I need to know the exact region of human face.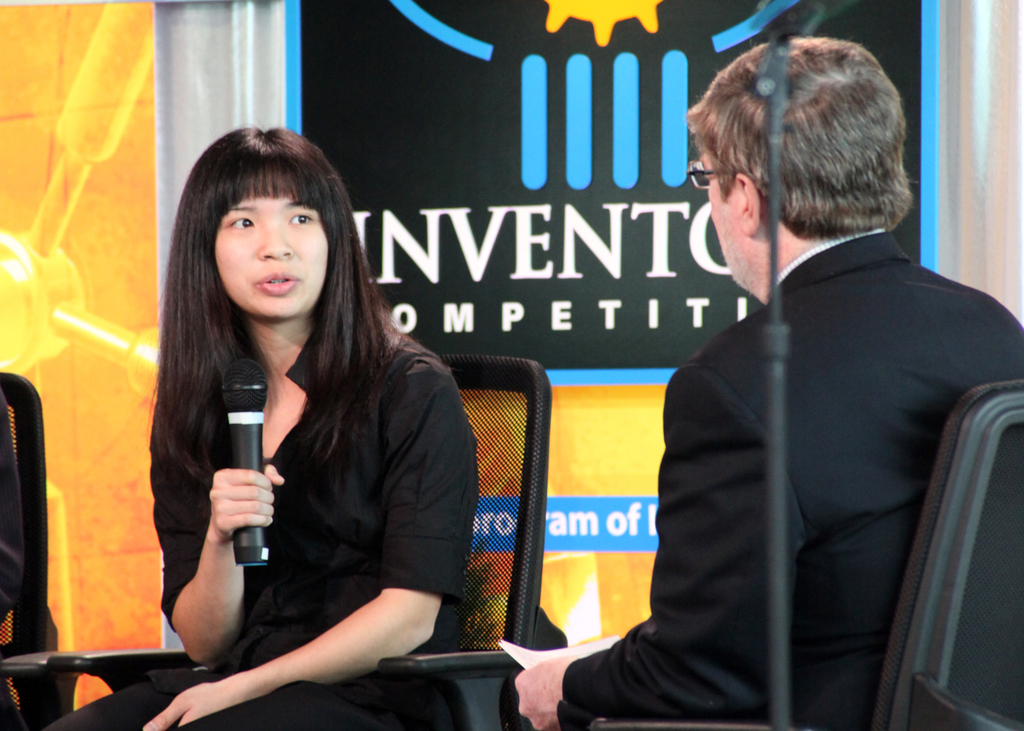
Region: box=[217, 177, 323, 322].
